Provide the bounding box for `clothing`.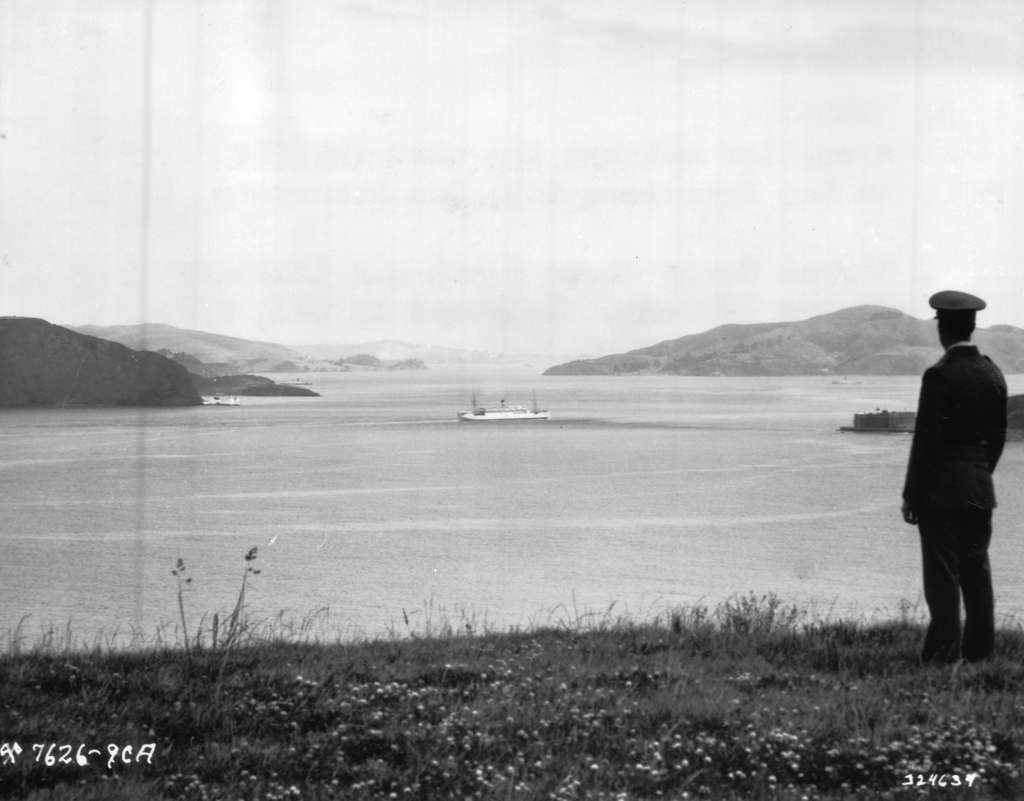
899, 342, 1010, 660.
